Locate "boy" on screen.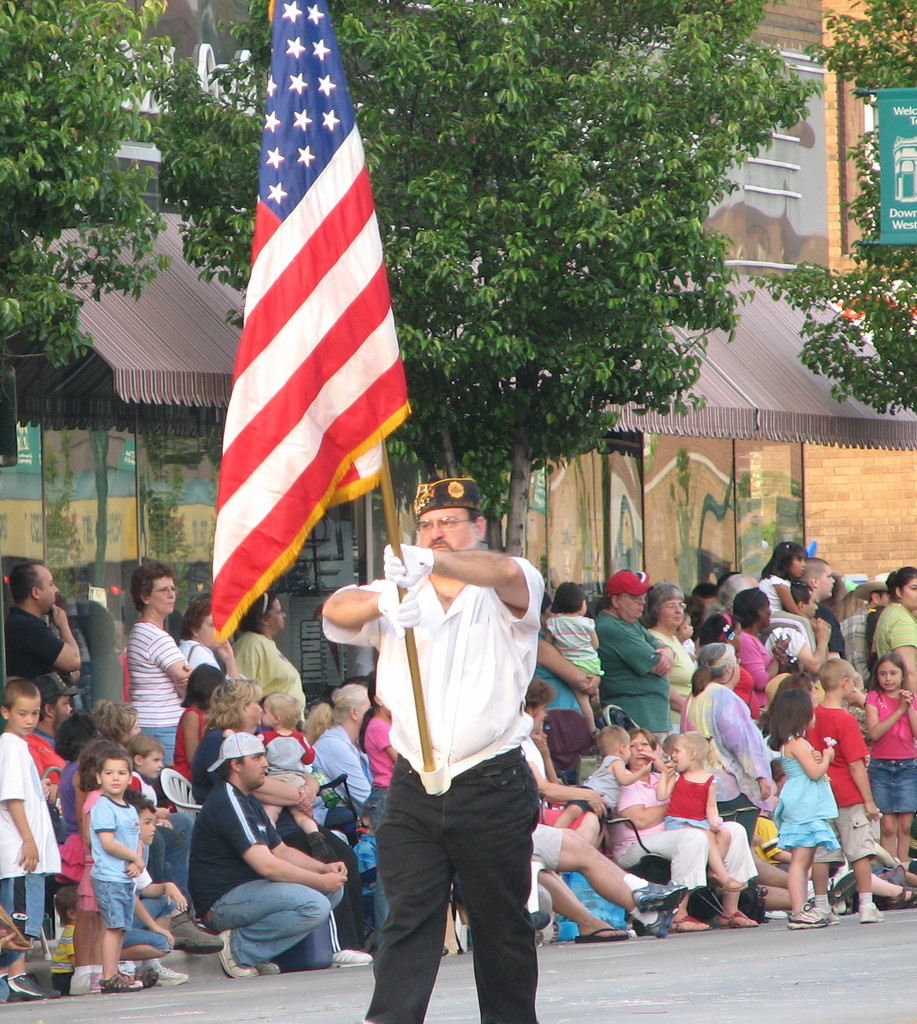
On screen at locate(39, 727, 164, 990).
